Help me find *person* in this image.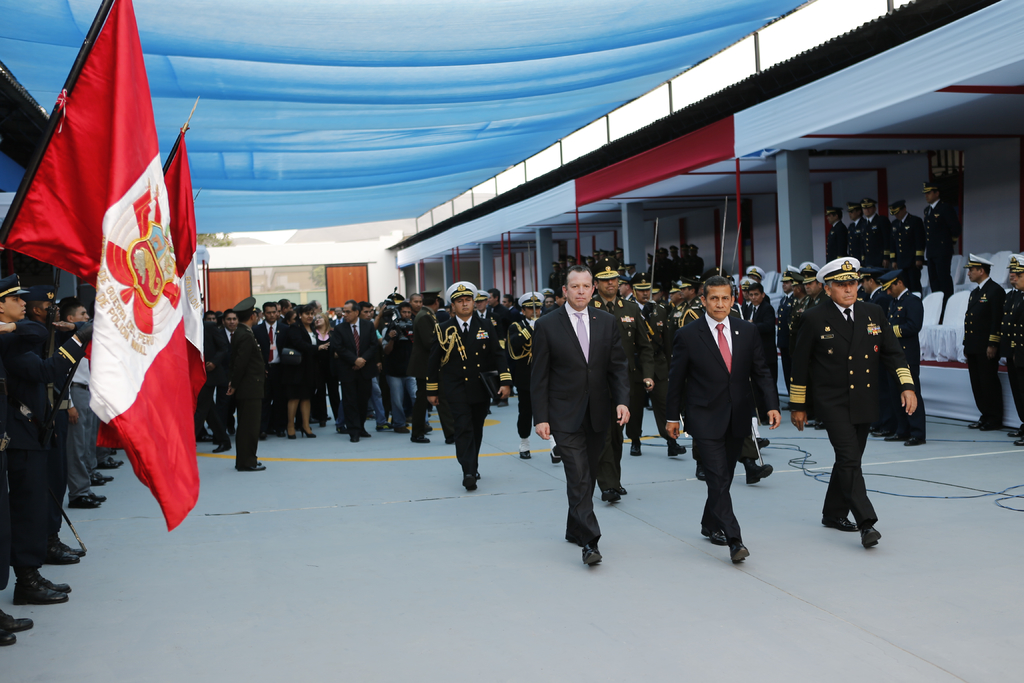
Found it: (x1=20, y1=284, x2=95, y2=607).
